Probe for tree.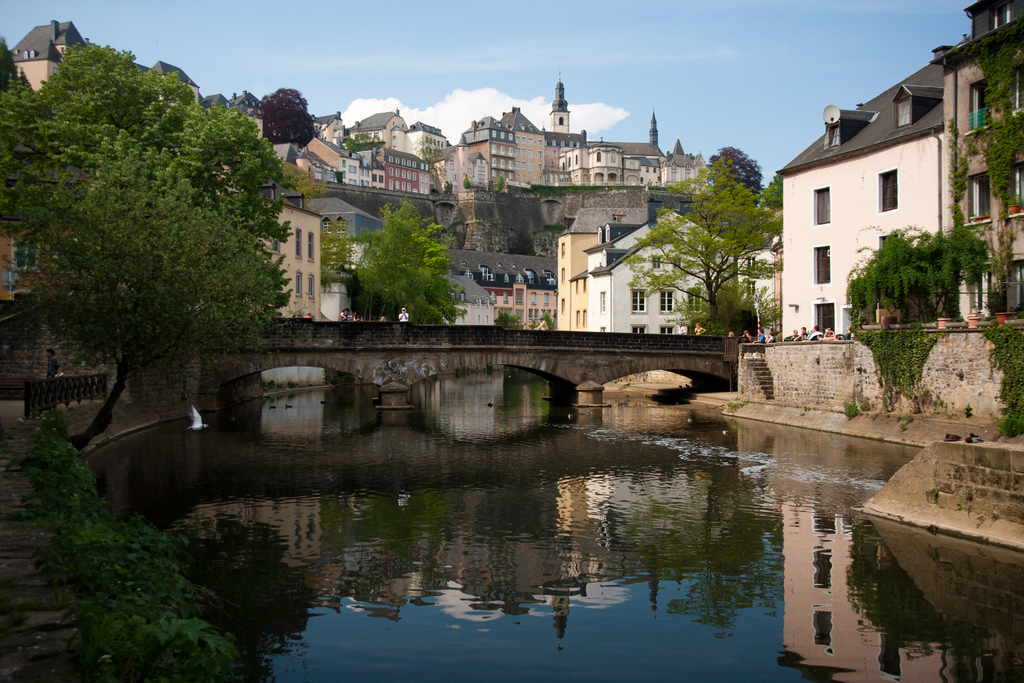
Probe result: bbox=(253, 89, 320, 144).
